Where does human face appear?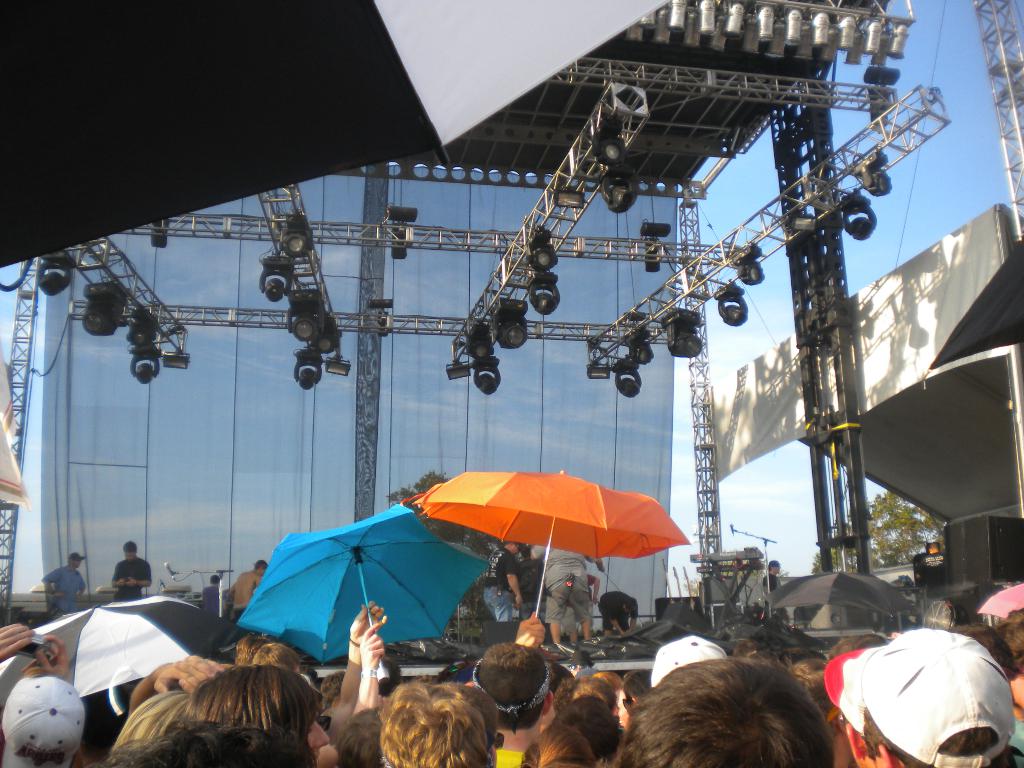
Appears at box(124, 548, 138, 563).
